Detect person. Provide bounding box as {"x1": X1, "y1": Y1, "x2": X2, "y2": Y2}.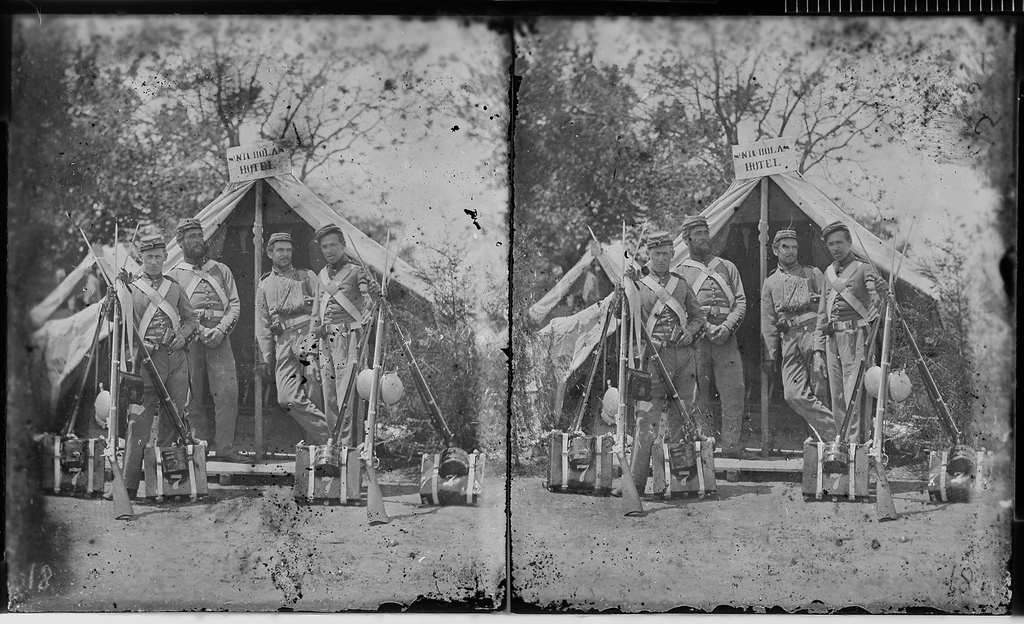
{"x1": 810, "y1": 220, "x2": 891, "y2": 450}.
